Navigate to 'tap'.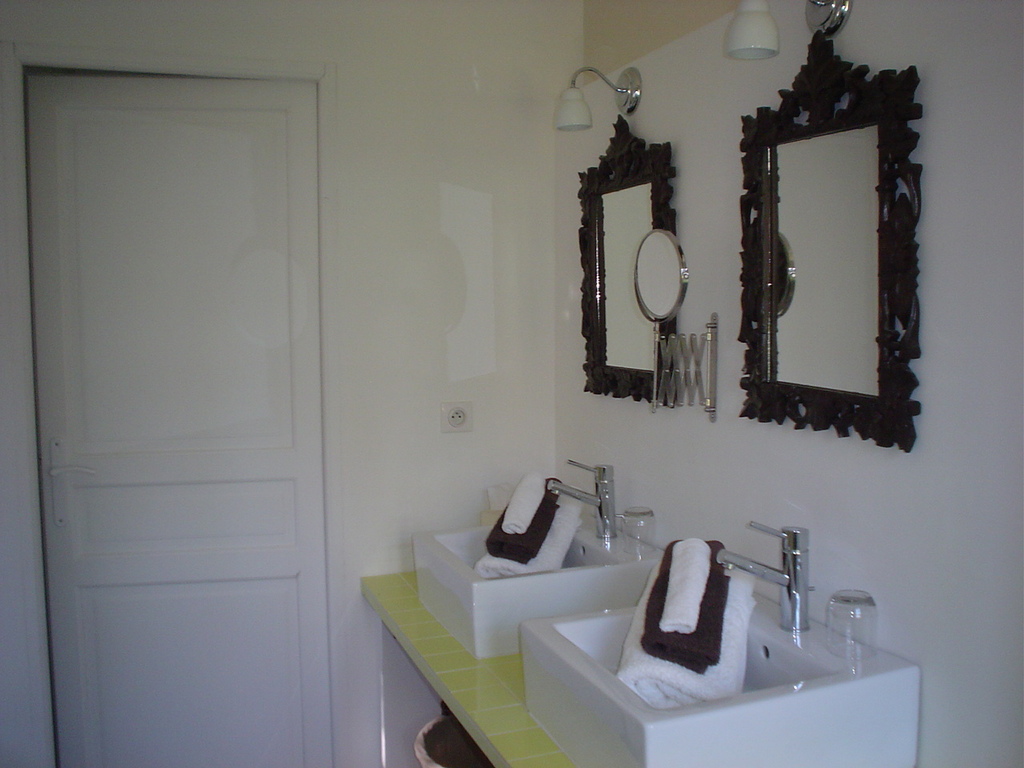
Navigation target: crop(549, 460, 615, 542).
